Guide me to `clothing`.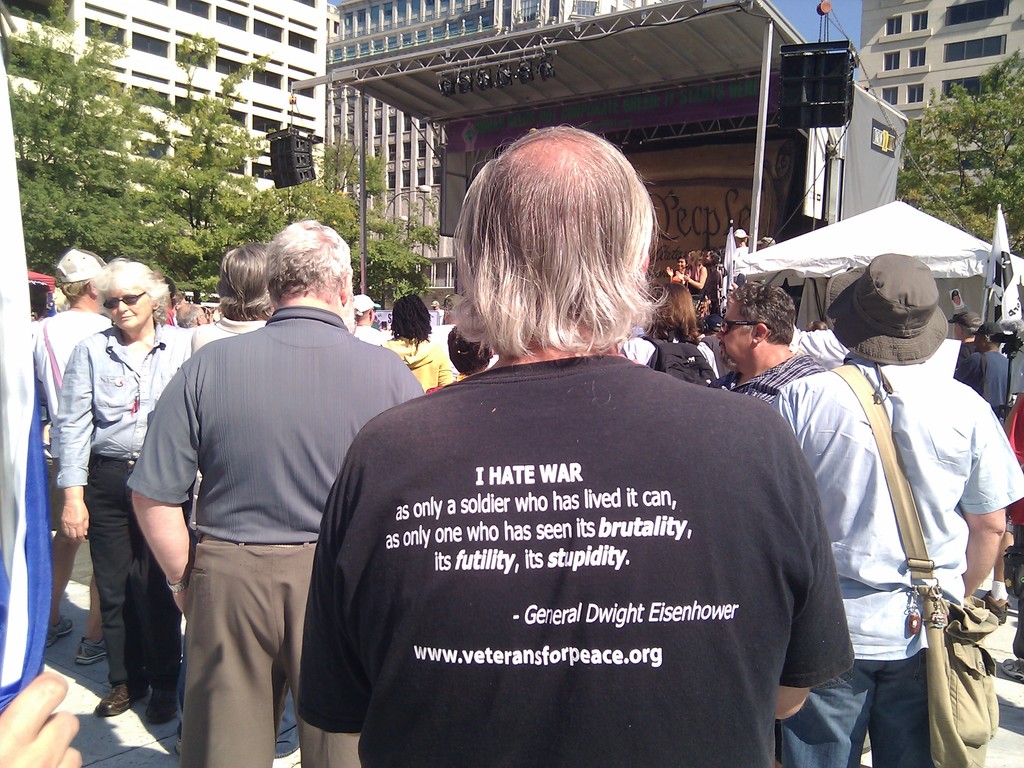
Guidance: (x1=375, y1=336, x2=456, y2=396).
